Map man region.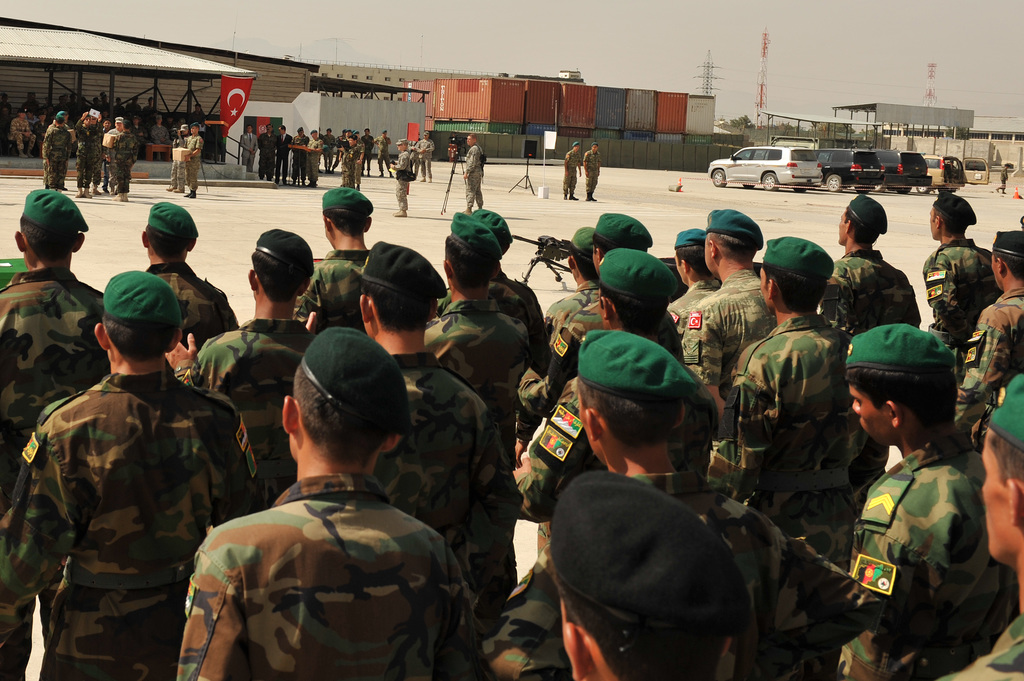
Mapped to box(586, 142, 601, 202).
